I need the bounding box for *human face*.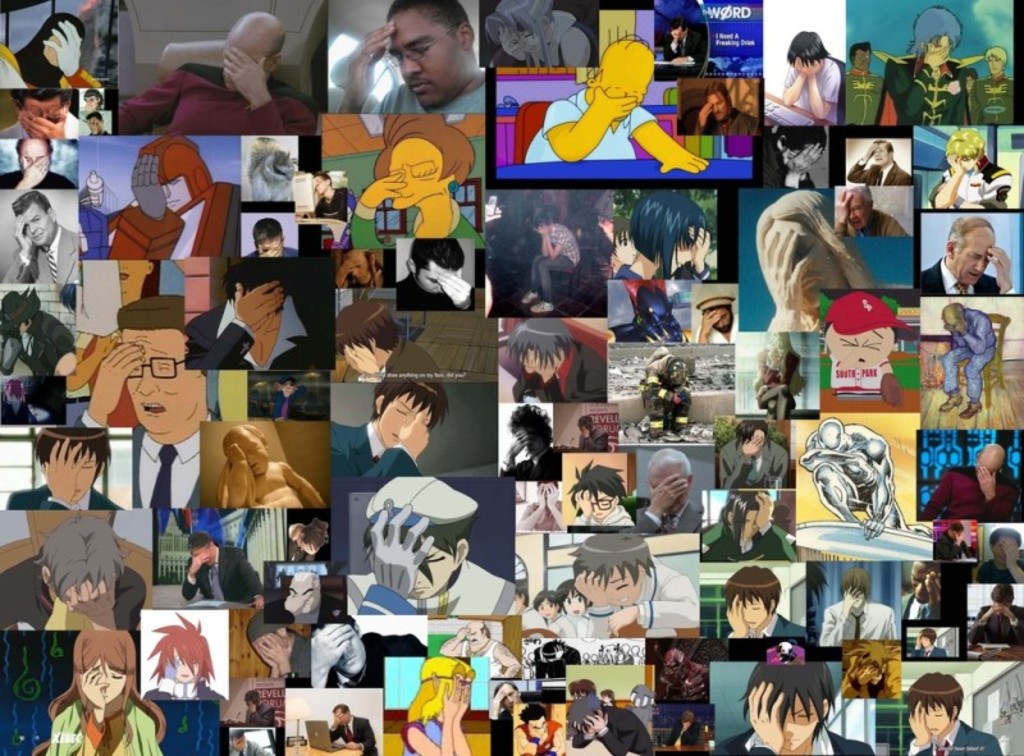
Here it is: (left=950, top=321, right=964, bottom=335).
